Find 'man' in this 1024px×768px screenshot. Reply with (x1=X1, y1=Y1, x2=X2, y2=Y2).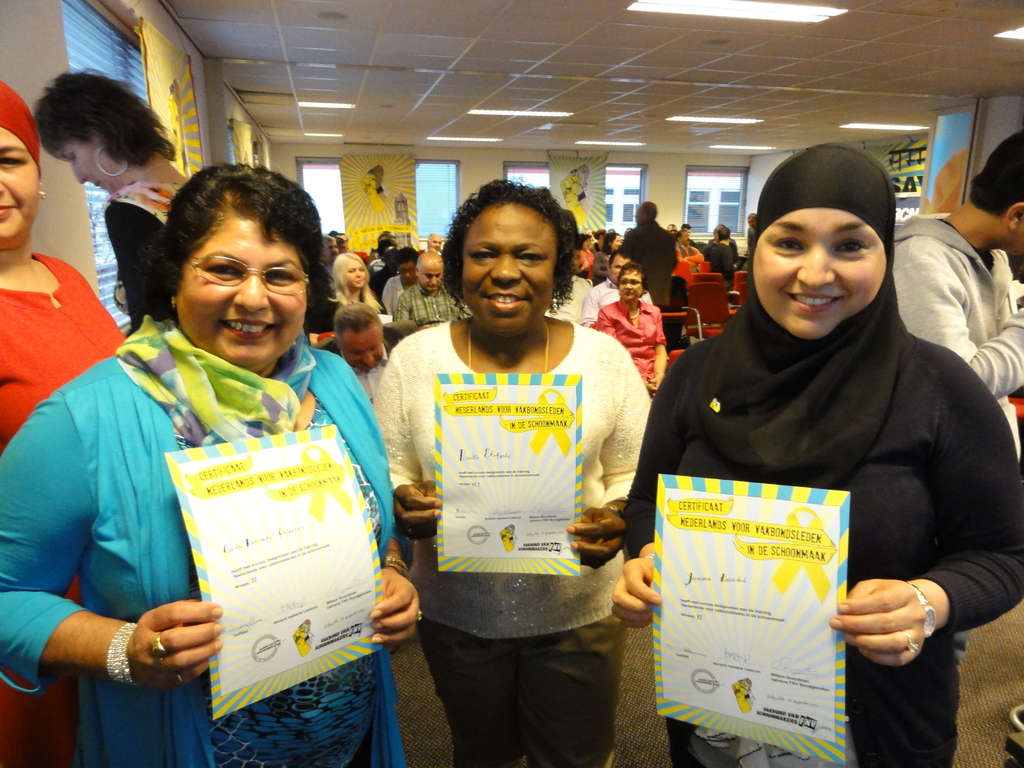
(x1=675, y1=228, x2=705, y2=279).
